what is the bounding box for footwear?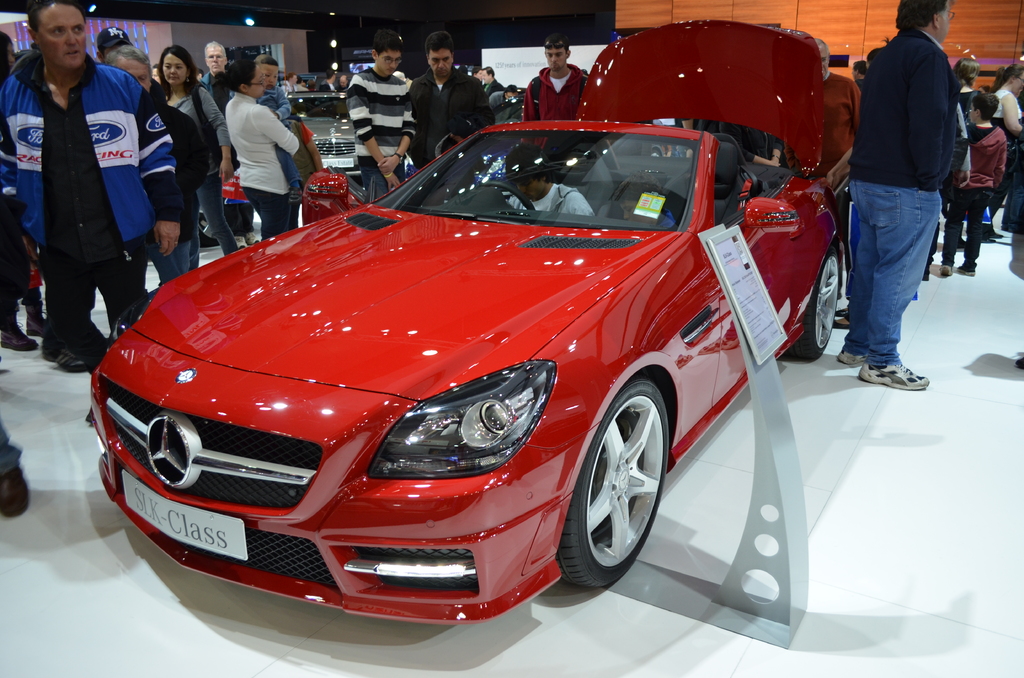
0, 316, 36, 346.
